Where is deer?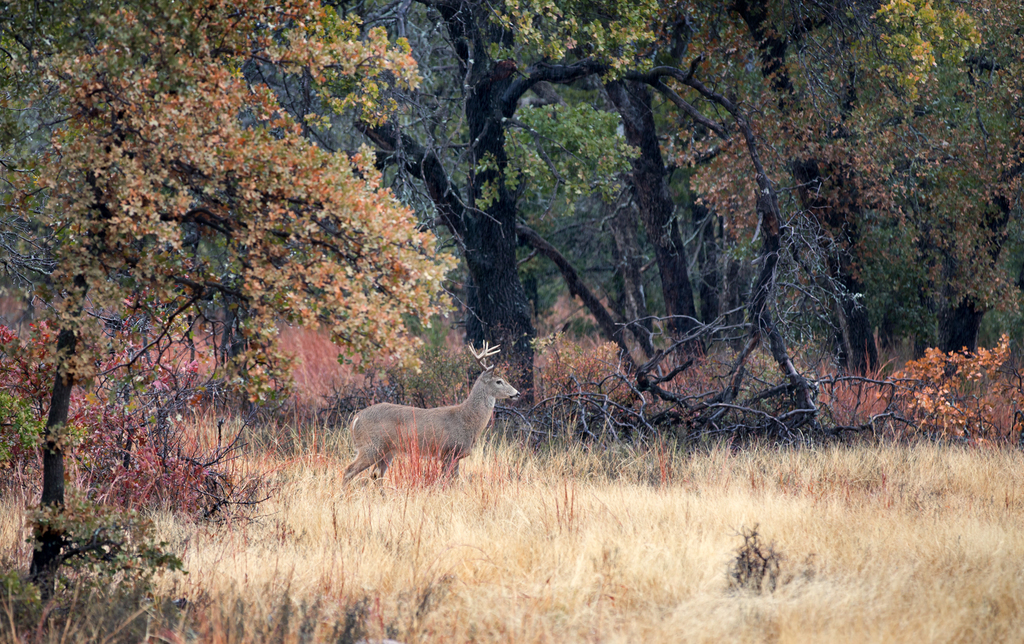
{"x1": 340, "y1": 335, "x2": 523, "y2": 490}.
